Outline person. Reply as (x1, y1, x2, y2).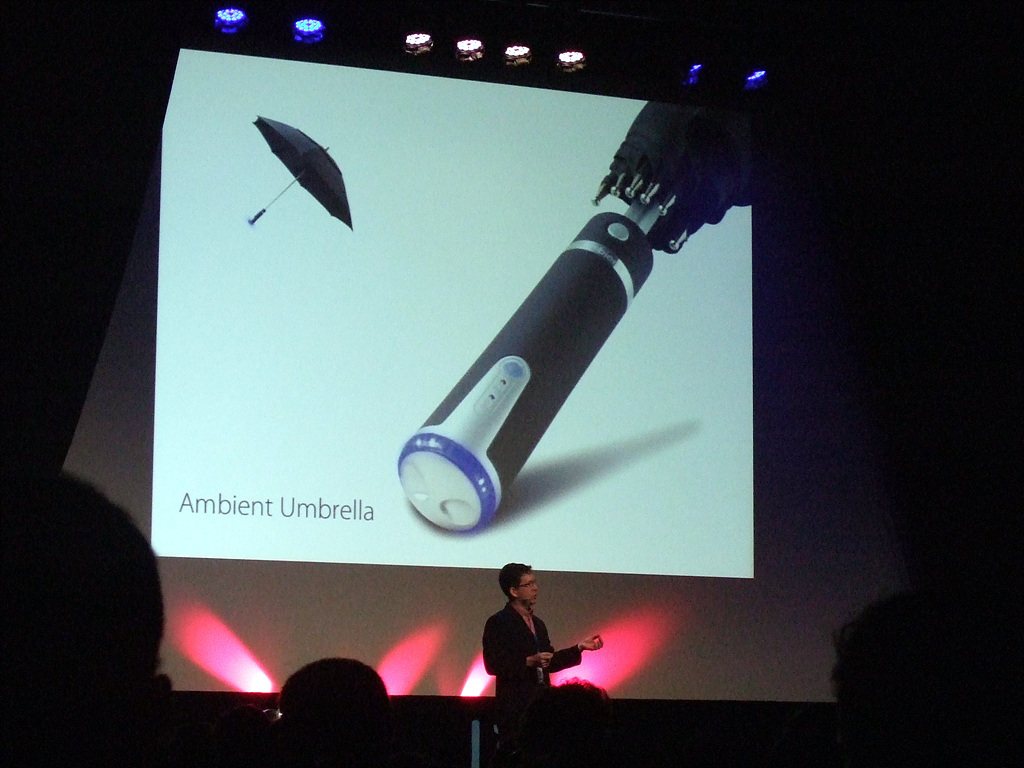
(475, 566, 567, 723).
